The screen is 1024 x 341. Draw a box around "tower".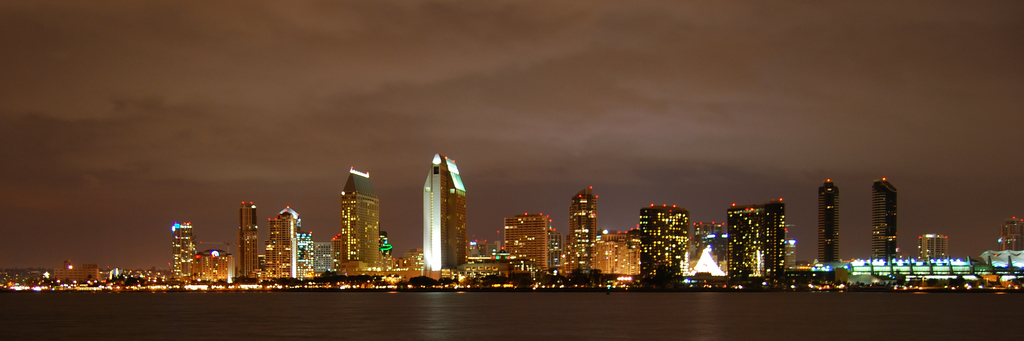
174/223/199/277.
